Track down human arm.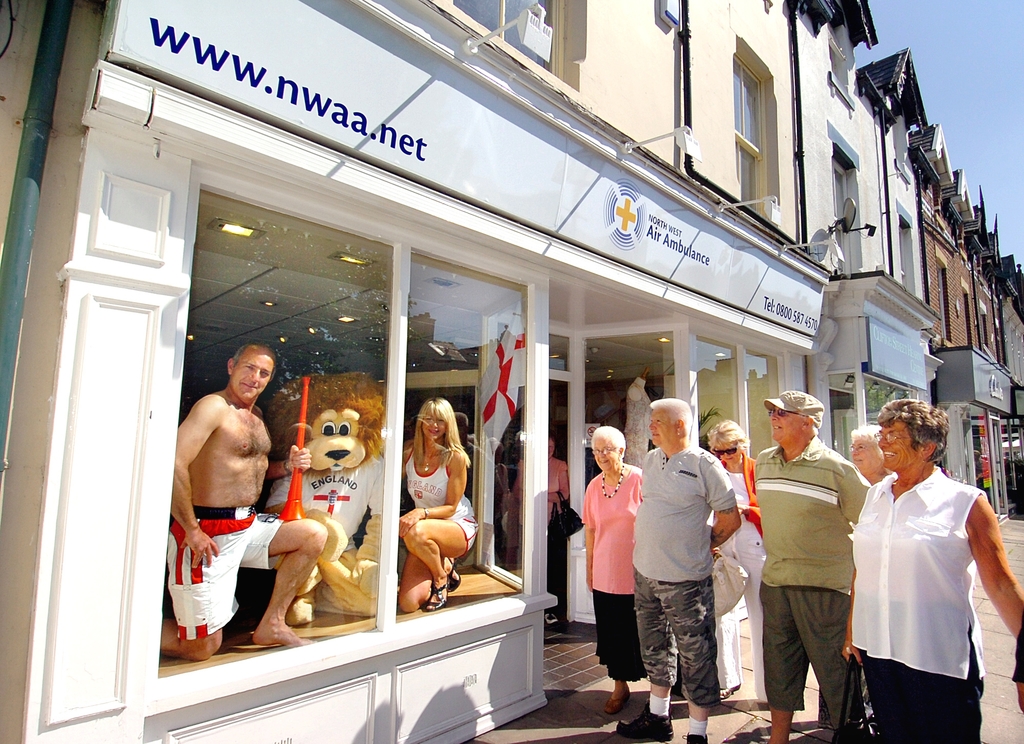
Tracked to [738, 499, 765, 537].
